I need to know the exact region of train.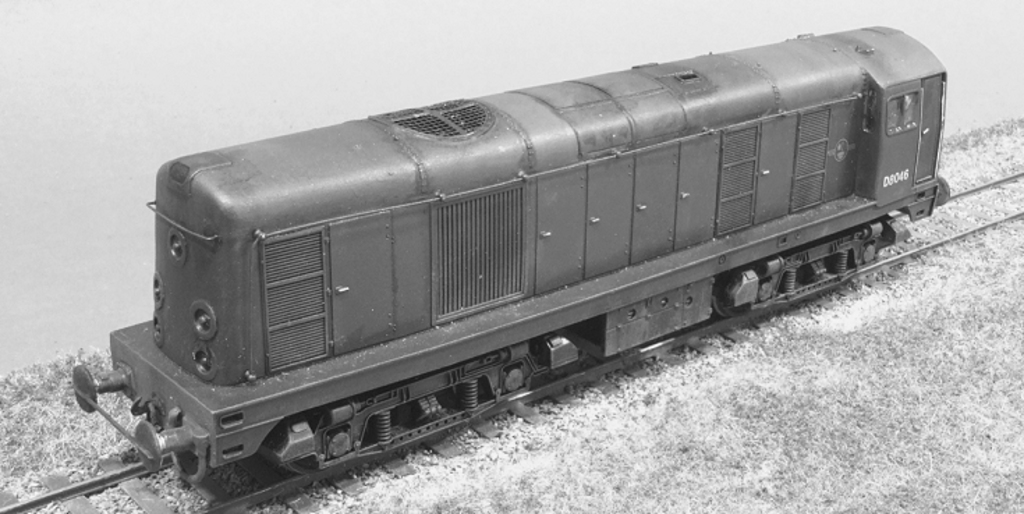
Region: pyautogui.locateOnScreen(67, 11, 959, 492).
